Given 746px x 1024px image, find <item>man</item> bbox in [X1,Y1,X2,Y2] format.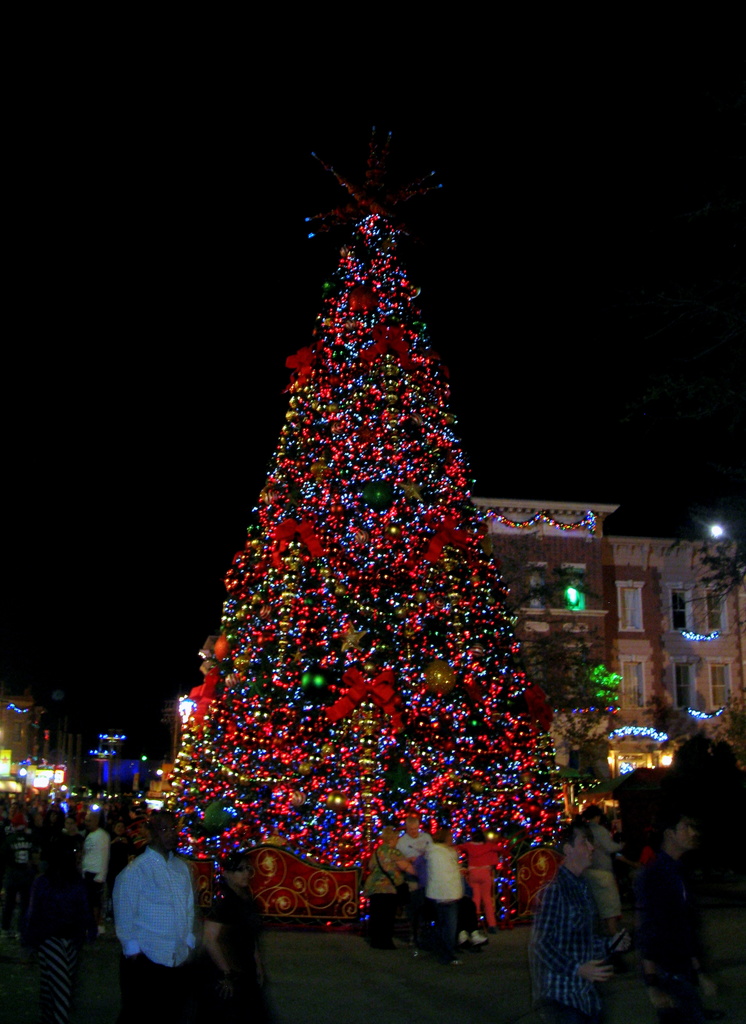
[633,806,740,1023].
